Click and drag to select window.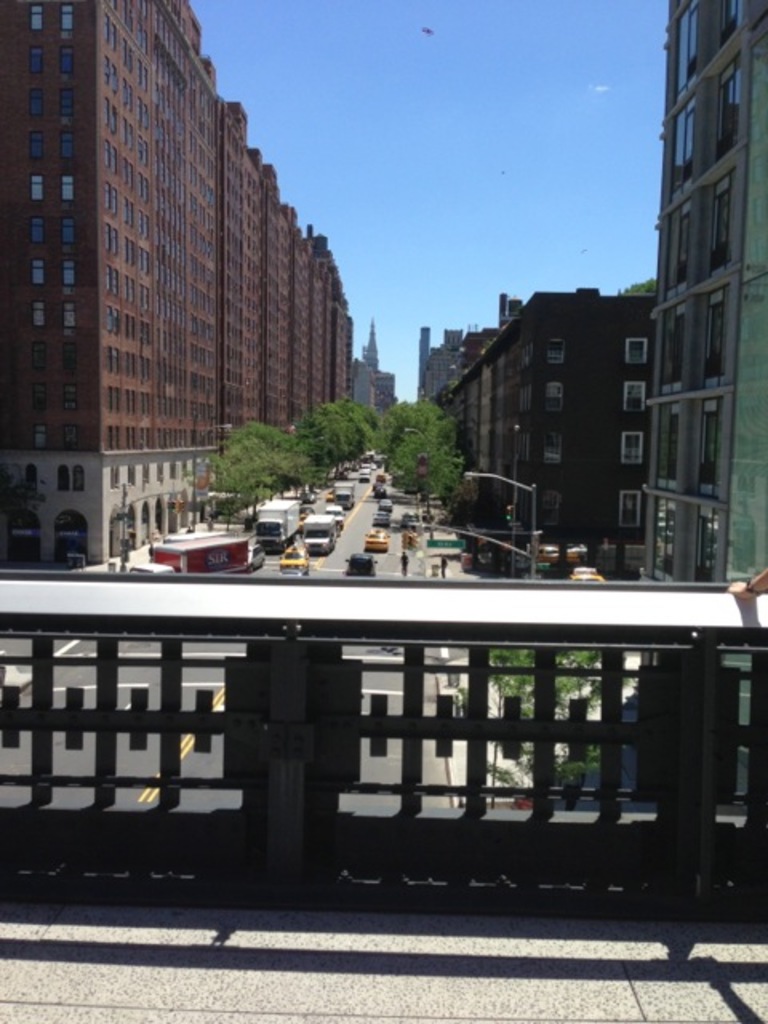
Selection: l=619, t=480, r=646, b=526.
